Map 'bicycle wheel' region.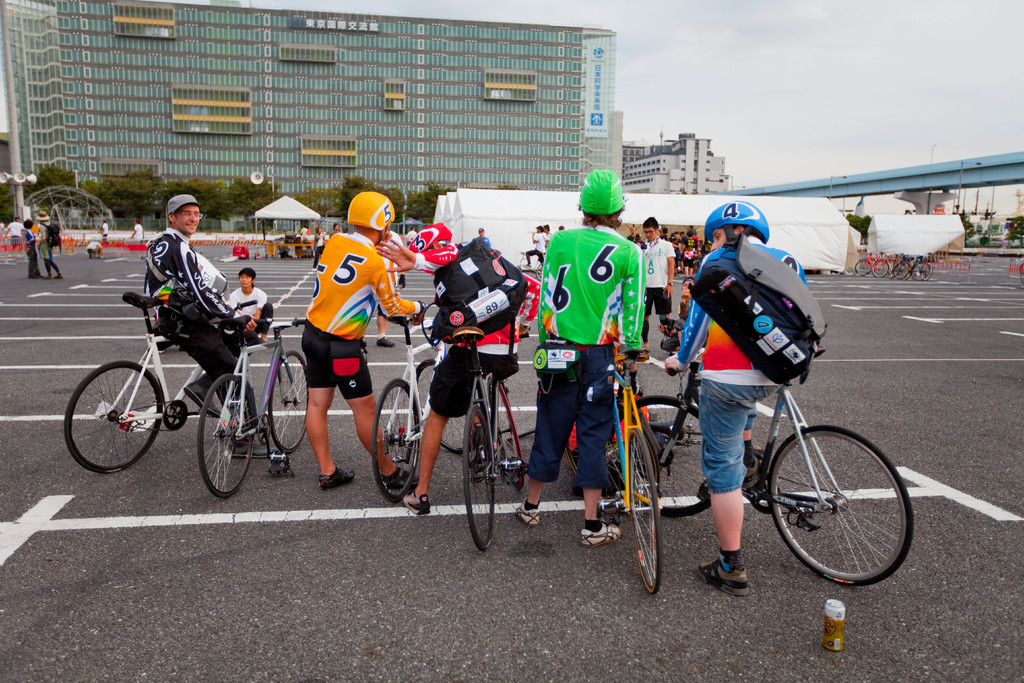
Mapped to (left=626, top=429, right=666, bottom=596).
